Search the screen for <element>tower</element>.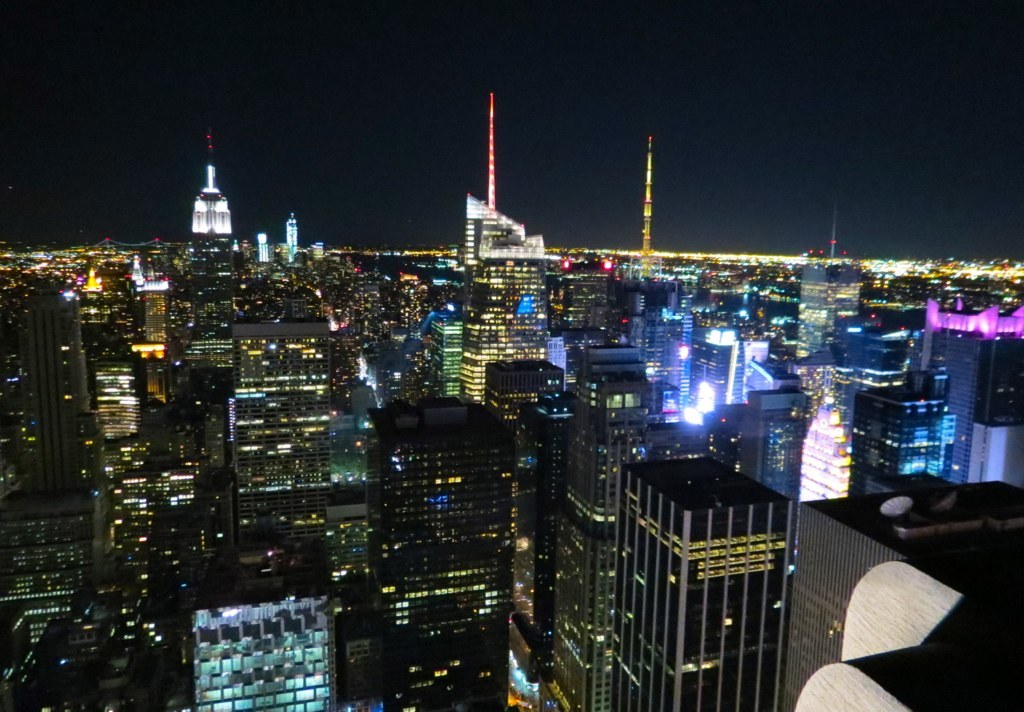
Found at (x1=462, y1=250, x2=553, y2=404).
